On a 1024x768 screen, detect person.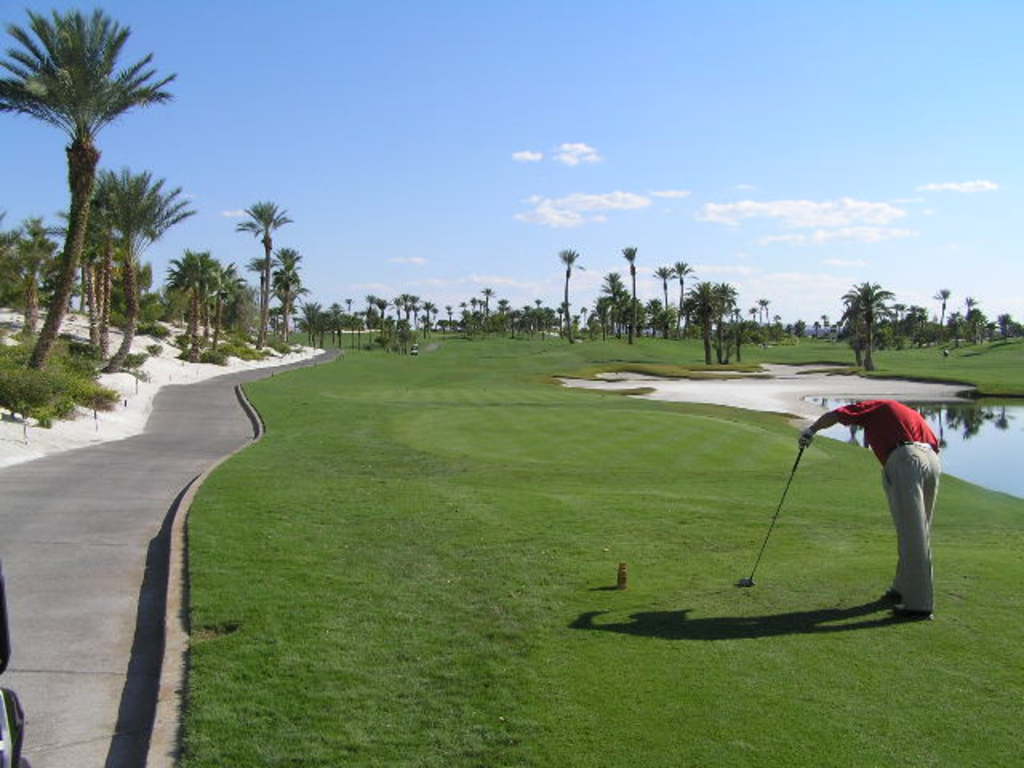
<box>766,386,946,640</box>.
